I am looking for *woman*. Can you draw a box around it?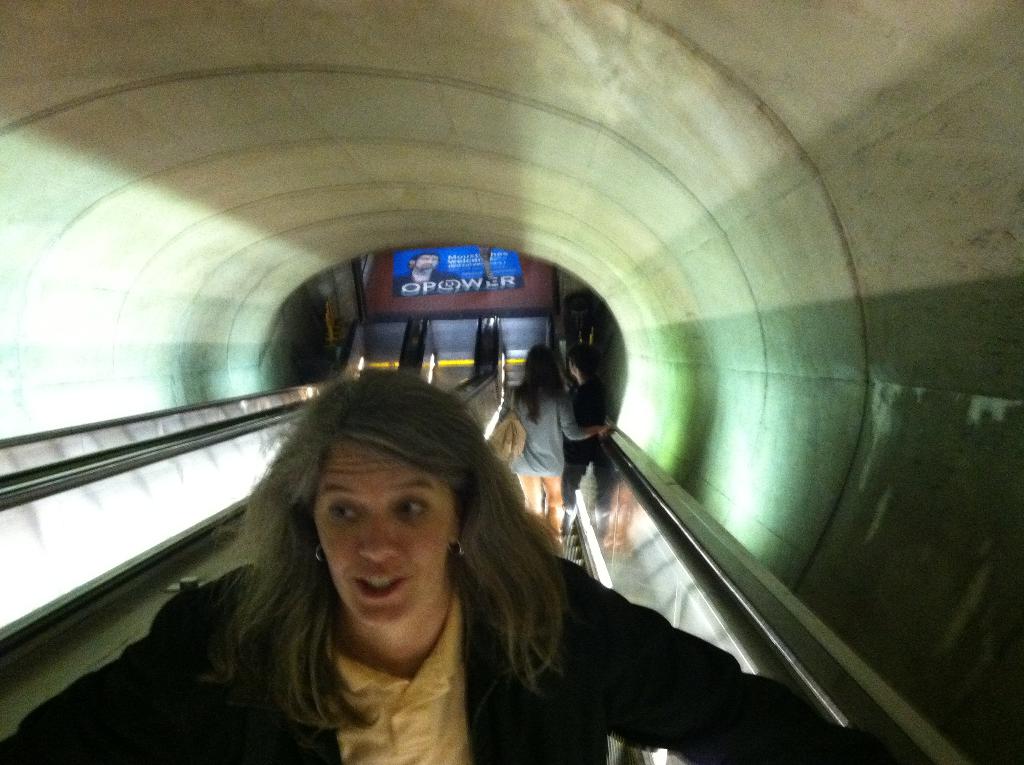
Sure, the bounding box is <bbox>134, 264, 767, 764</bbox>.
